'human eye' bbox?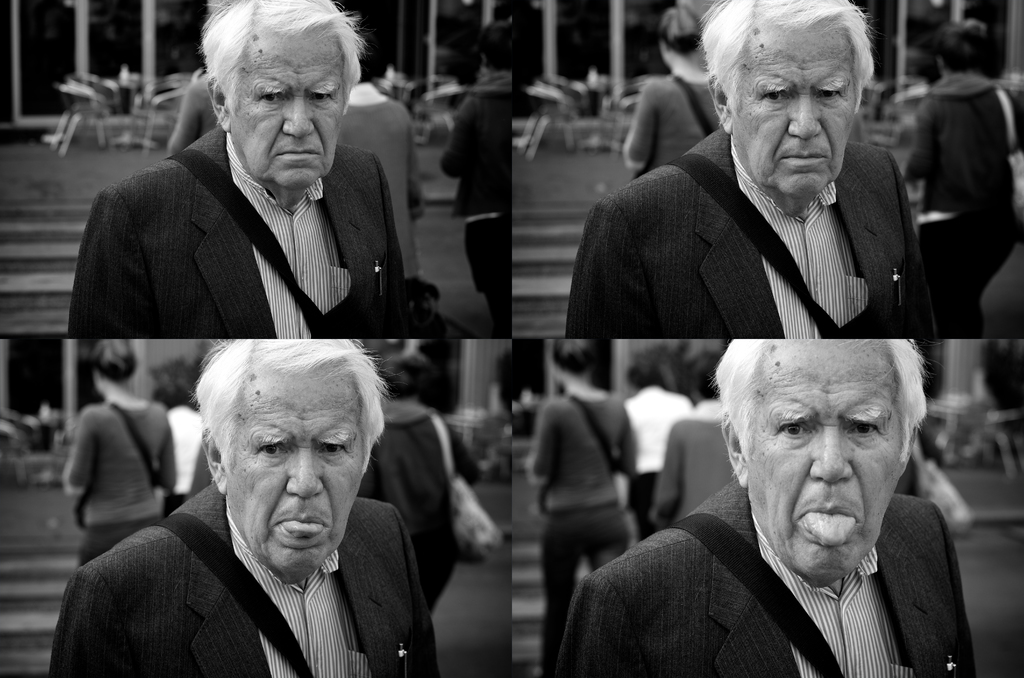
locate(811, 81, 842, 102)
